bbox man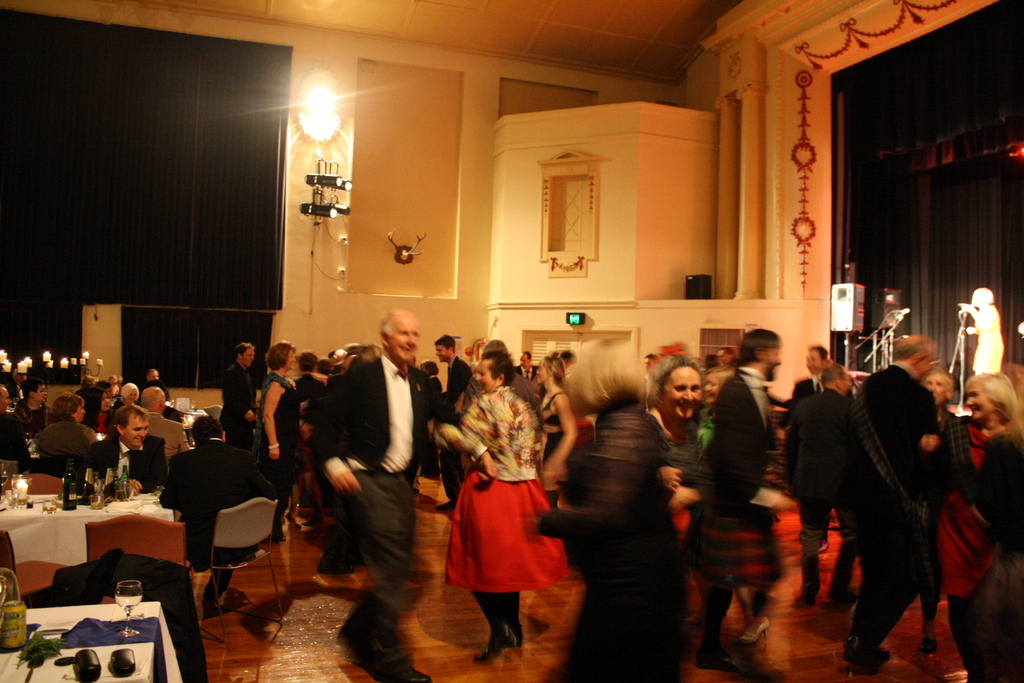
696:325:804:675
